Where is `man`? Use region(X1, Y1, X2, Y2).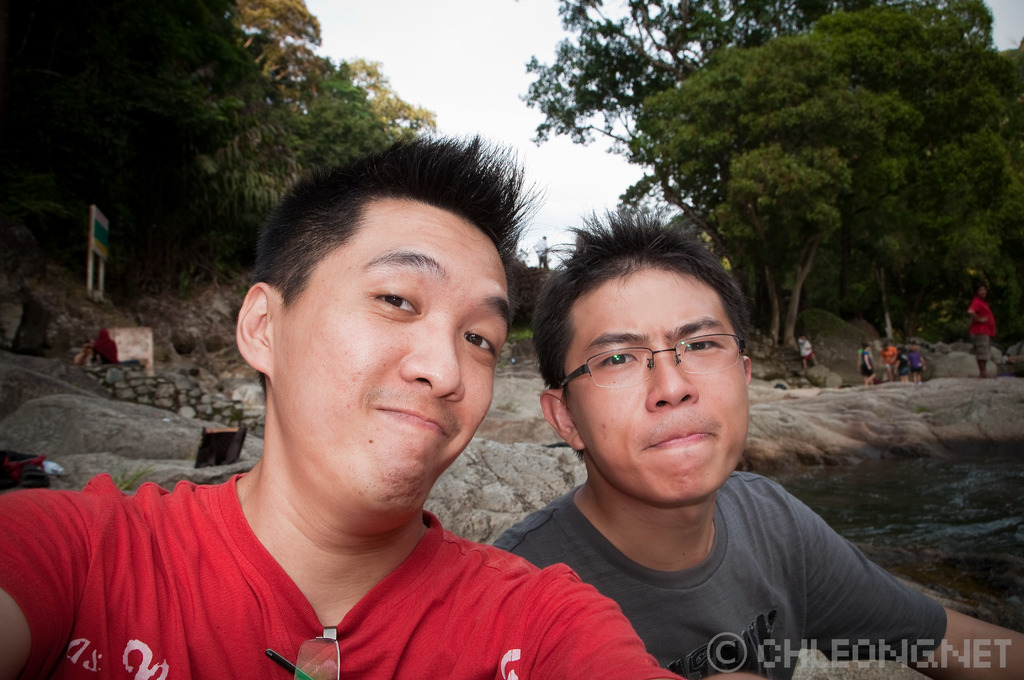
region(884, 344, 904, 375).
